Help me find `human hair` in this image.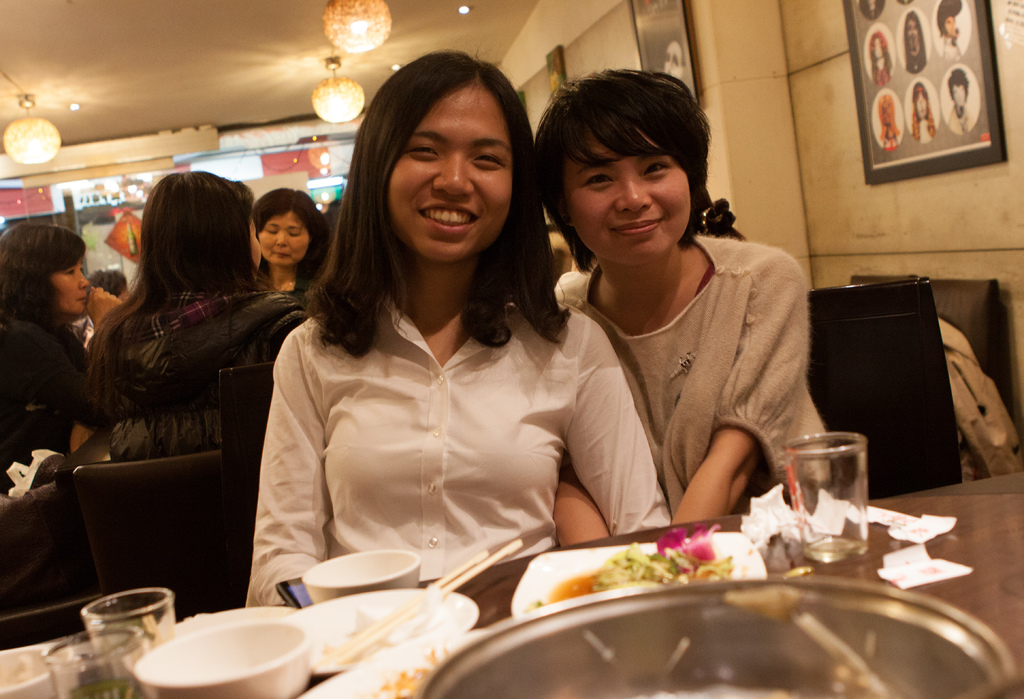
Found it: 911:81:936:141.
